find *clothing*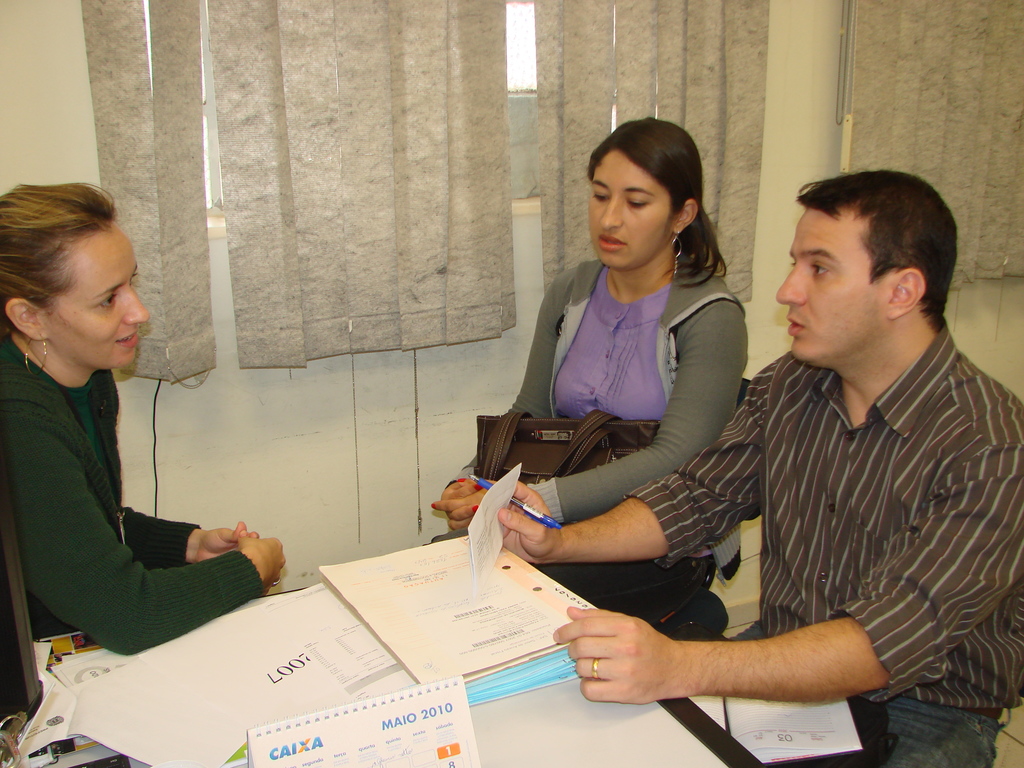
left=419, top=247, right=752, bottom=627
